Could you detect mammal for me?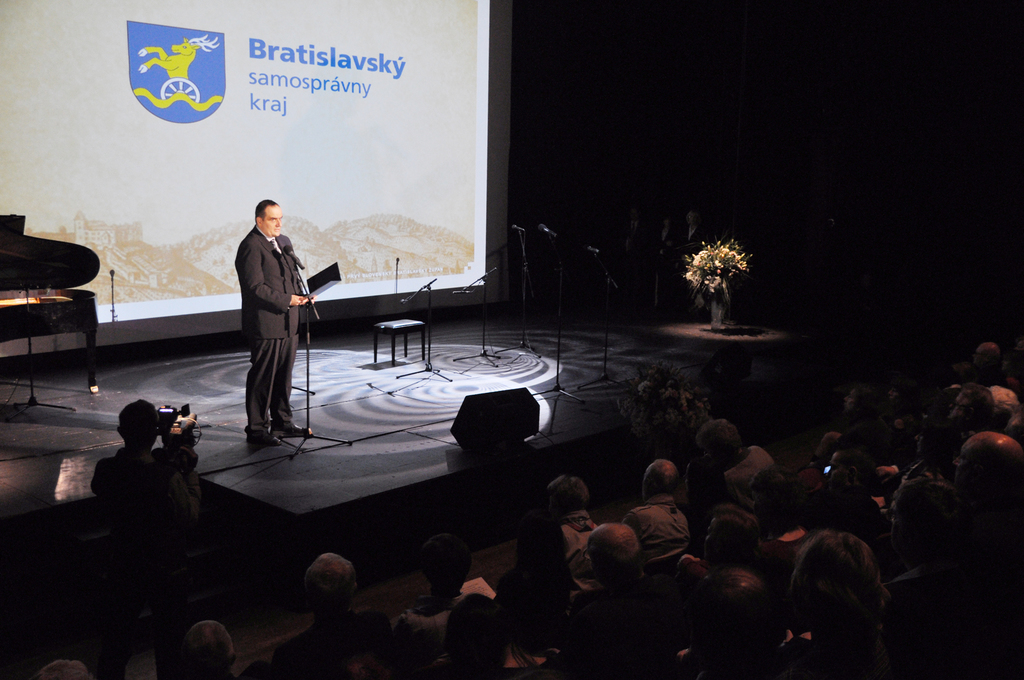
Detection result: BBox(36, 661, 93, 679).
